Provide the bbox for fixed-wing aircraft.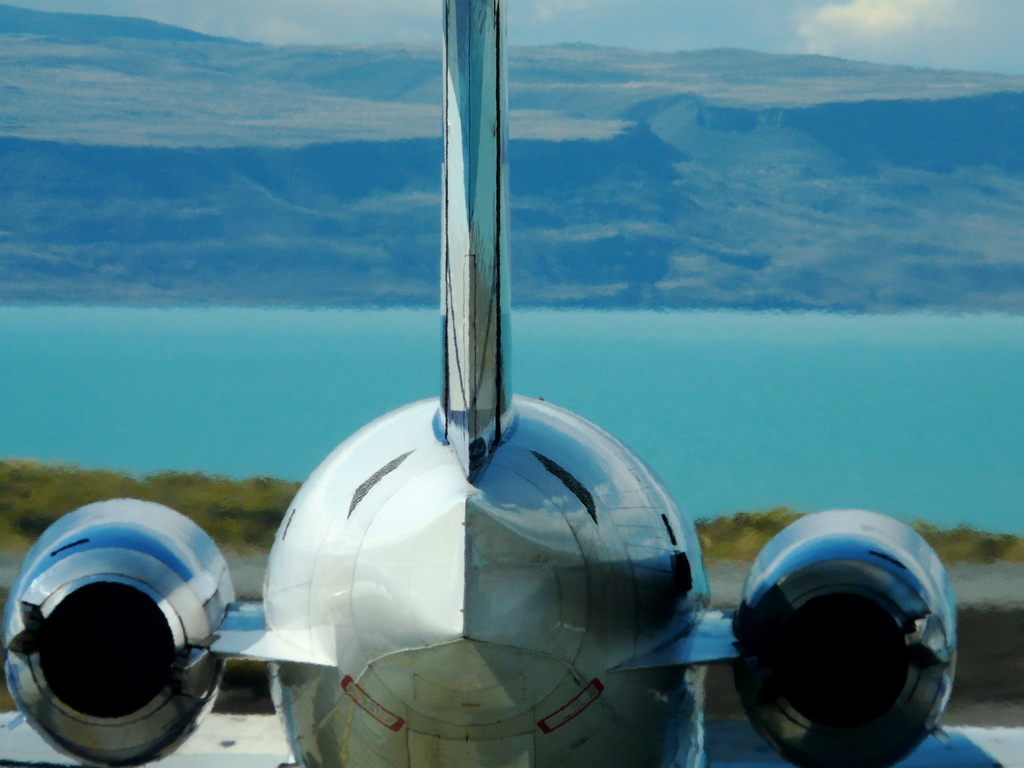
[0,0,967,767].
